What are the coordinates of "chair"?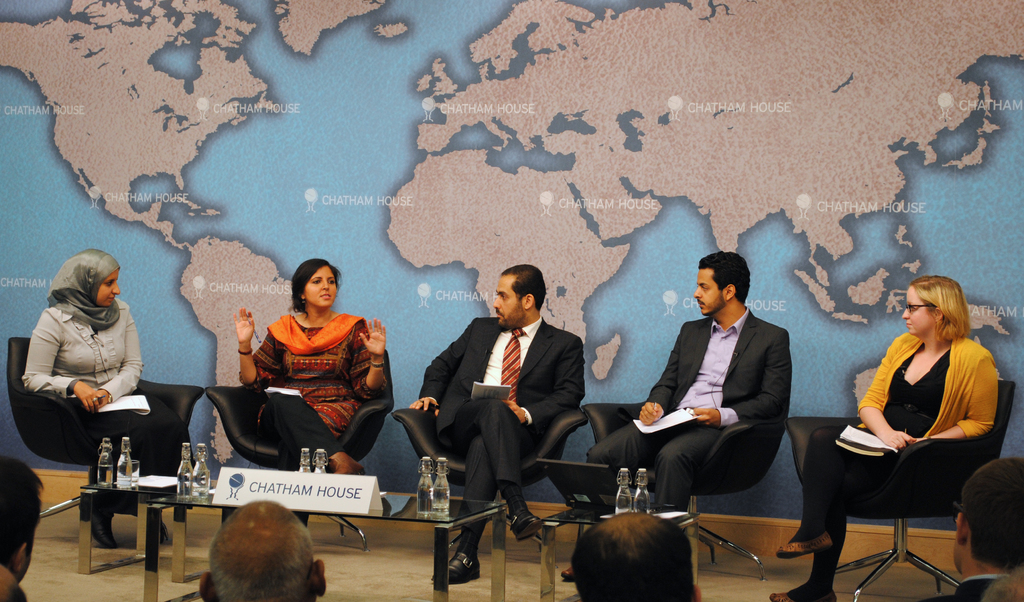
detection(10, 341, 212, 548).
